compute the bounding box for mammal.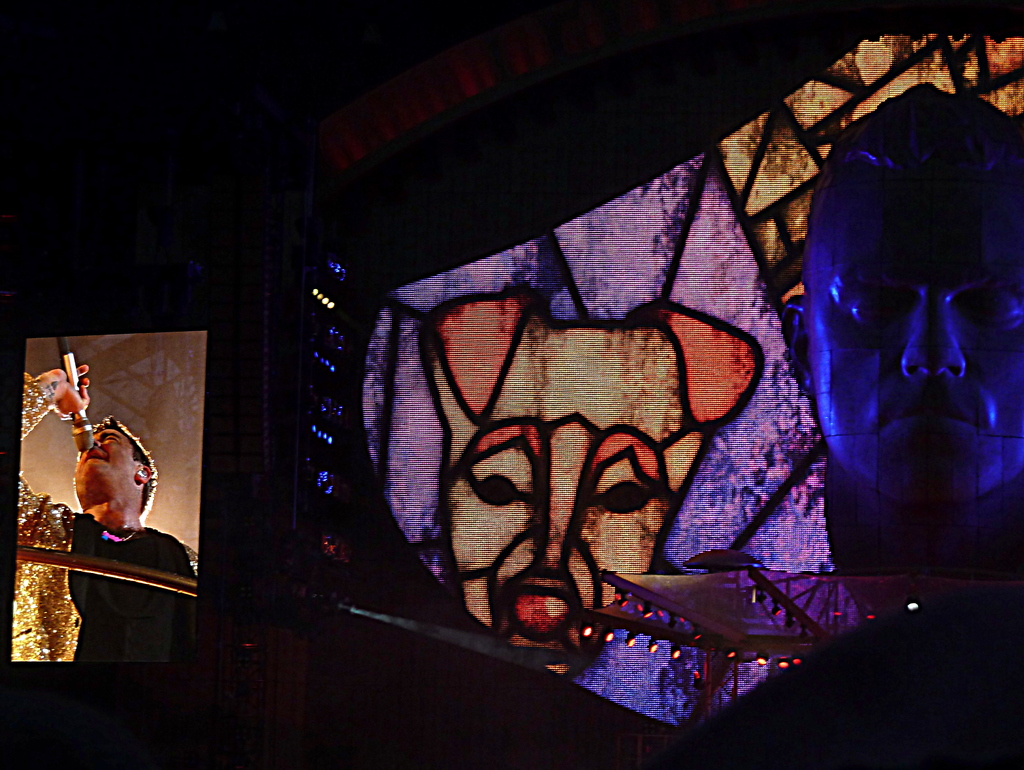
bbox(421, 285, 763, 678).
